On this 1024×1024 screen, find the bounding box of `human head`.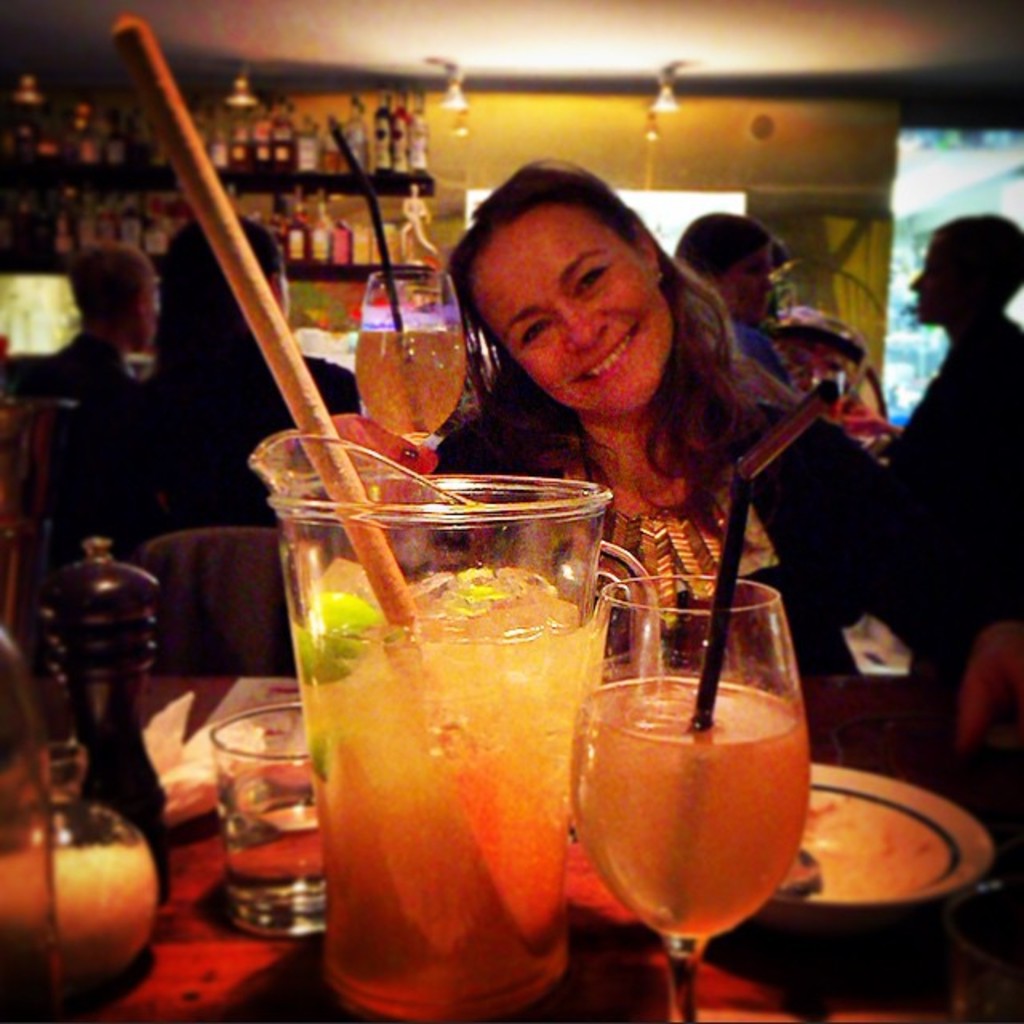
Bounding box: box=[162, 211, 298, 371].
